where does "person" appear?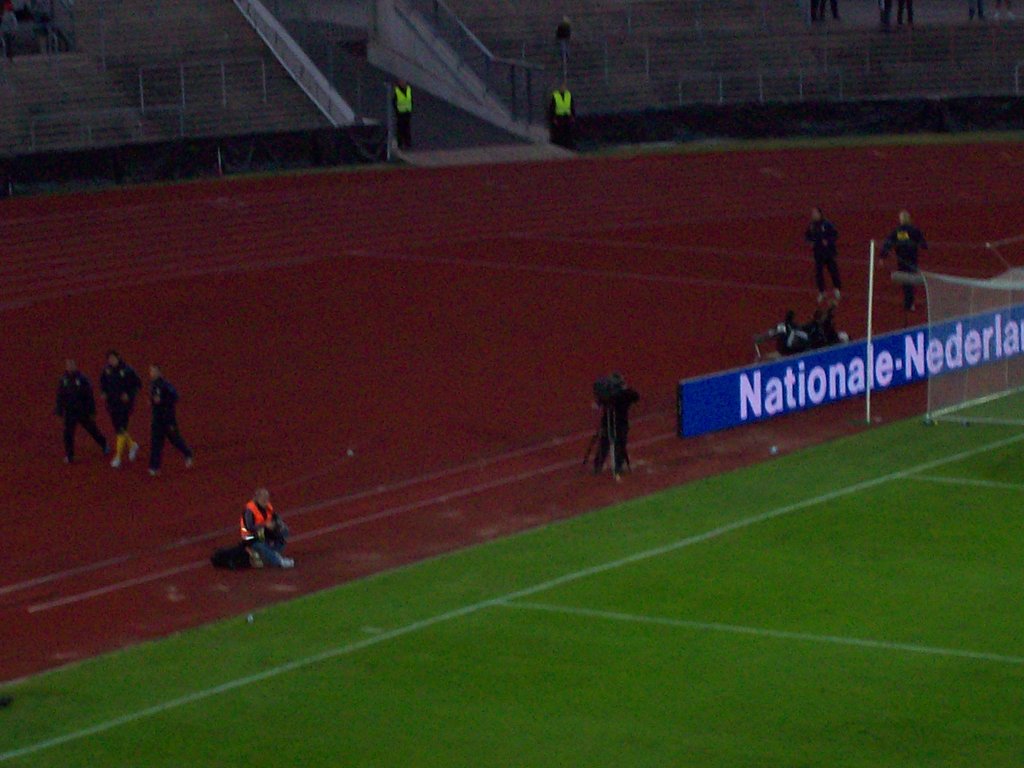
Appears at region(809, 0, 828, 20).
